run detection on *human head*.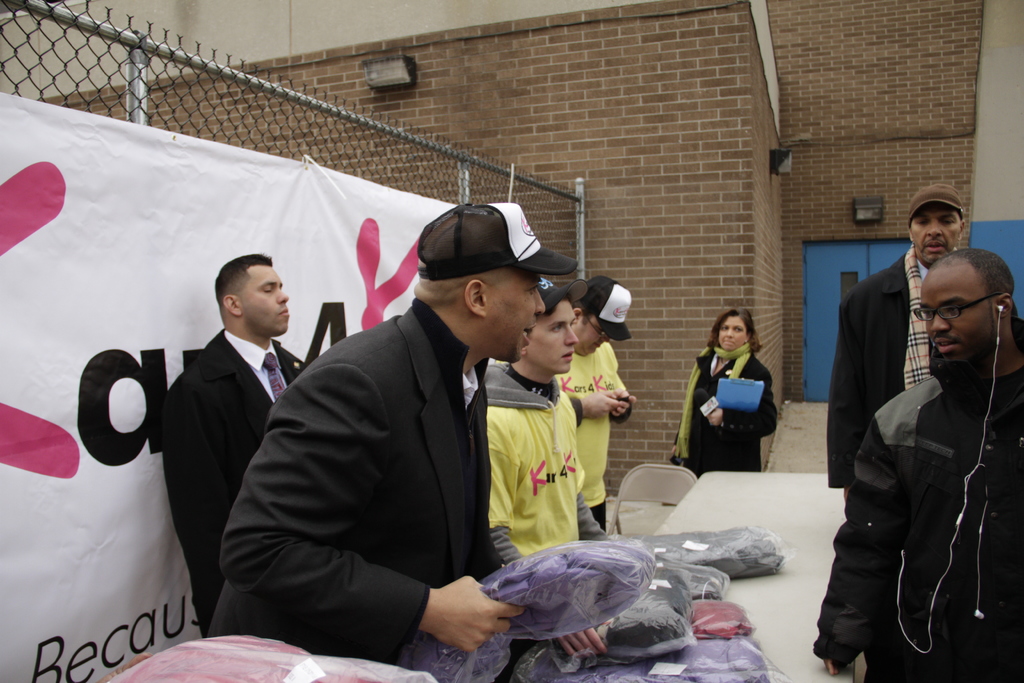
Result: detection(906, 186, 965, 267).
